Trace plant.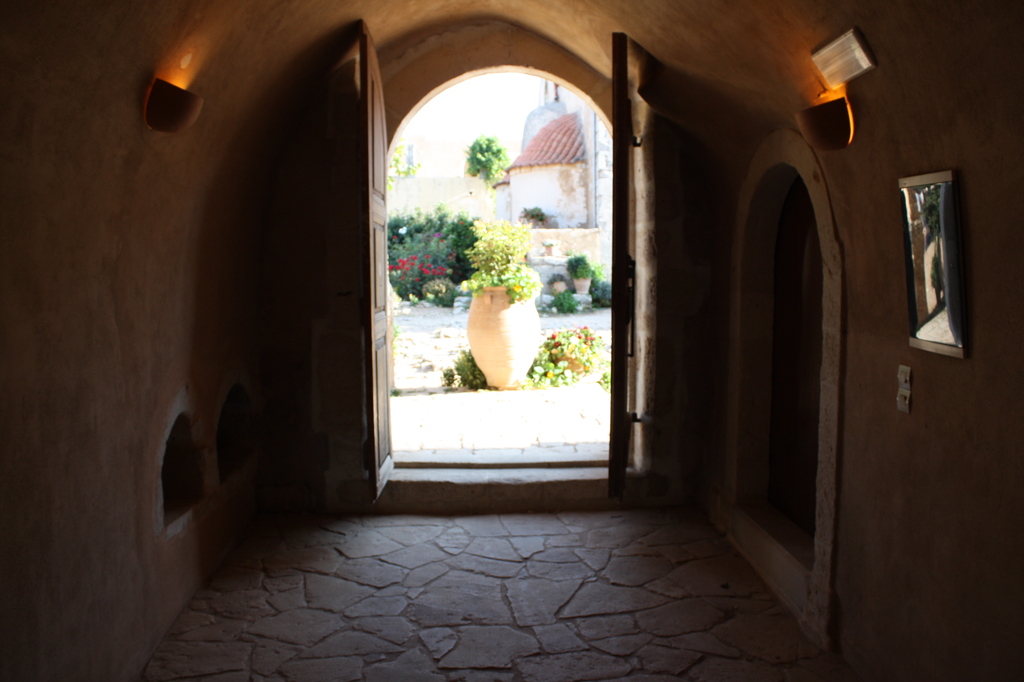
Traced to l=393, t=204, r=453, b=305.
